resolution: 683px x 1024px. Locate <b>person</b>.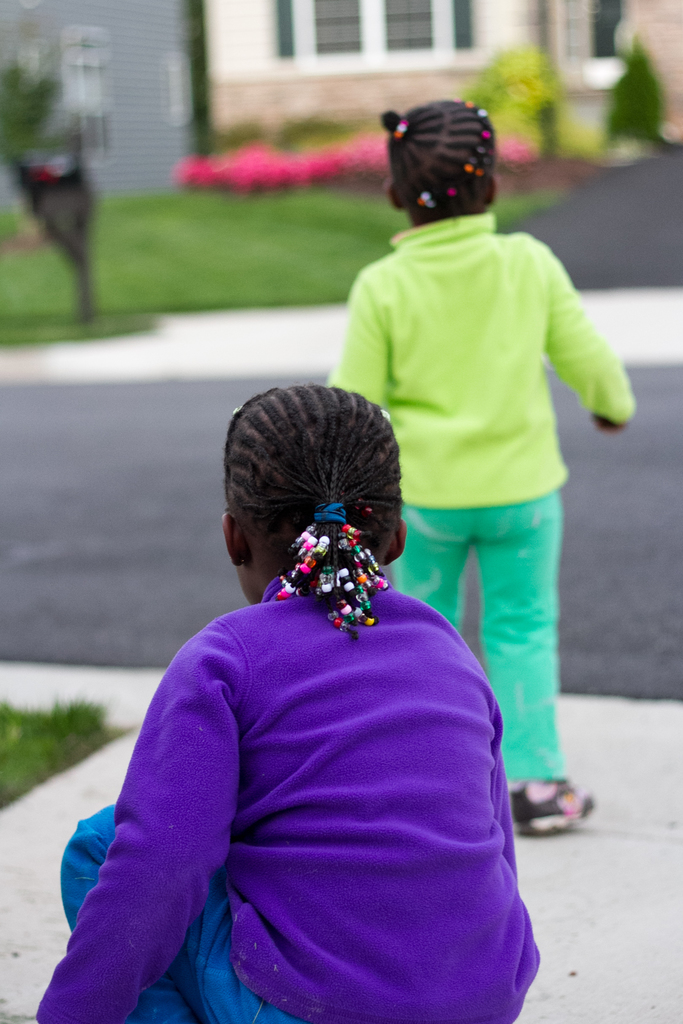
pyautogui.locateOnScreen(319, 95, 638, 844).
